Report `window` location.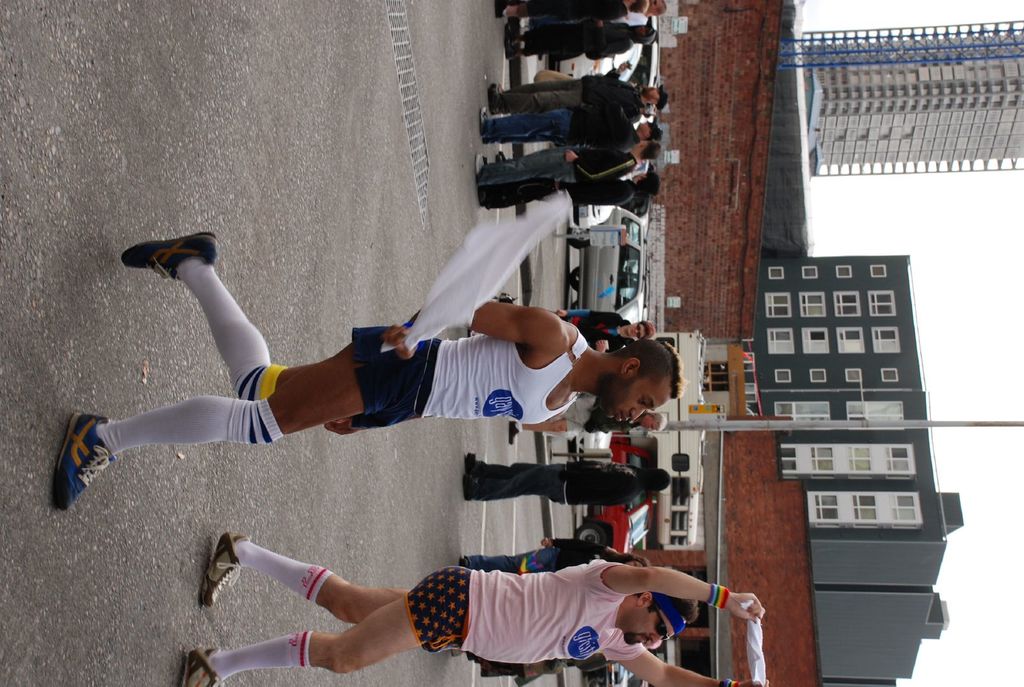
Report: {"left": 838, "top": 268, "right": 855, "bottom": 281}.
